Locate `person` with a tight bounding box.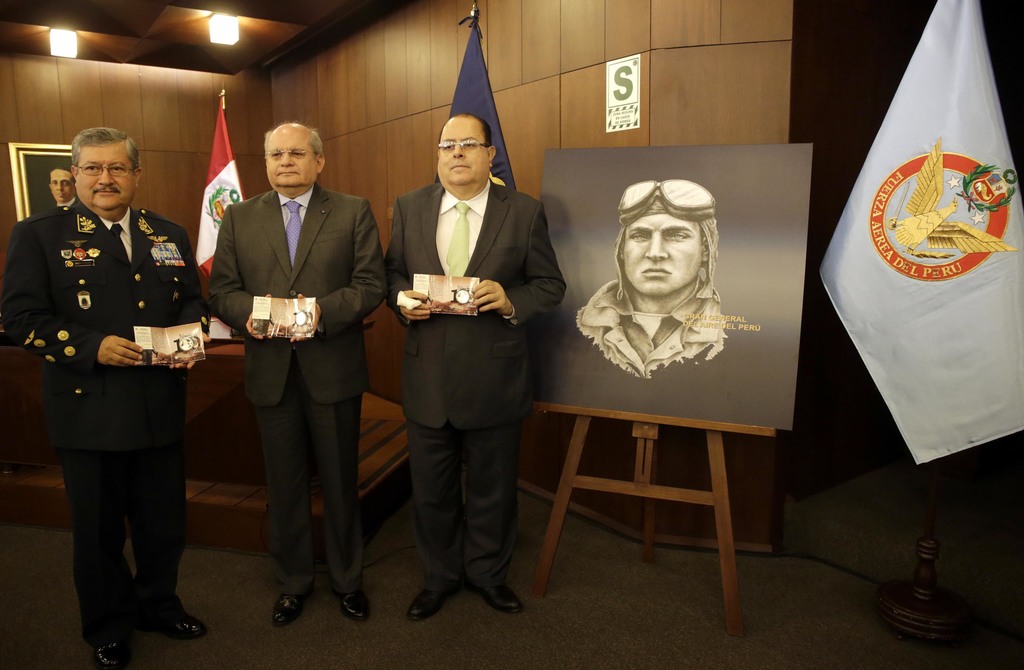
box=[573, 176, 757, 377].
